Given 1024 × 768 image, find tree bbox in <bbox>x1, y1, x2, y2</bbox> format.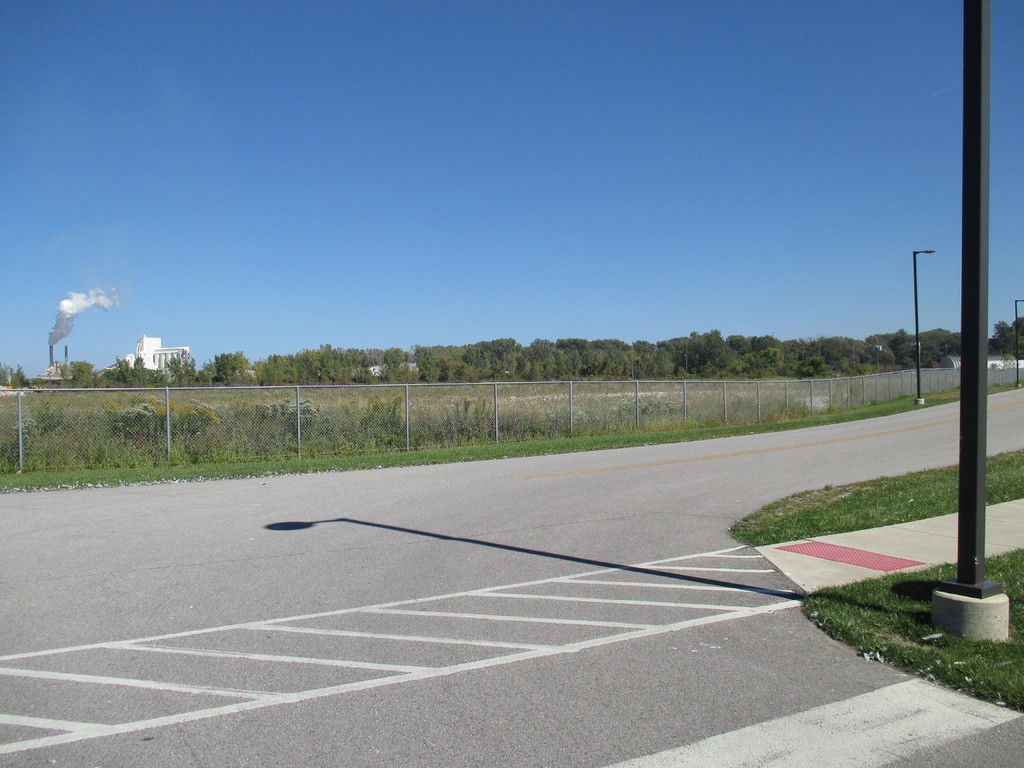
<bbox>342, 347, 366, 378</bbox>.
